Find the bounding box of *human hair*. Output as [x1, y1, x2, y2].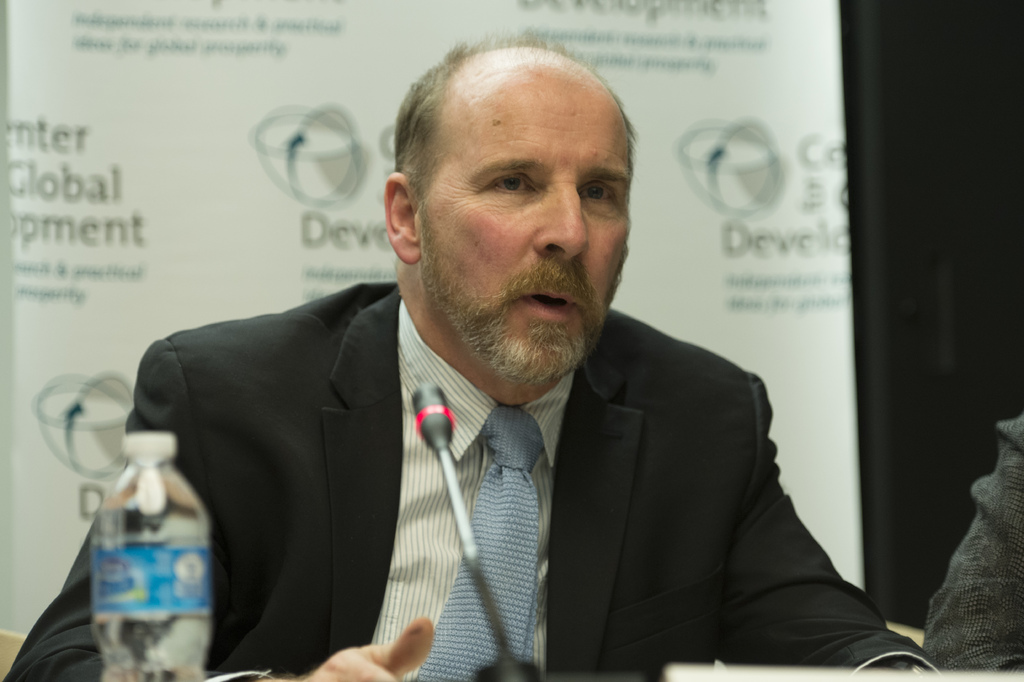
[384, 30, 635, 187].
